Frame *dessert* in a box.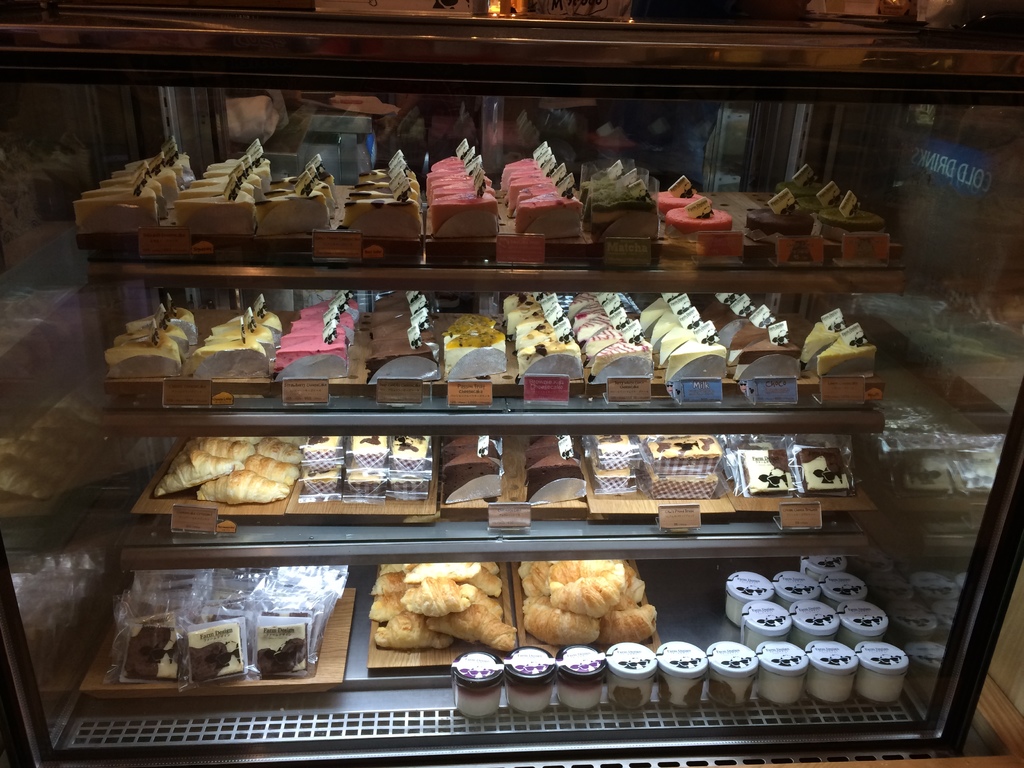
{"left": 568, "top": 290, "right": 651, "bottom": 385}.
